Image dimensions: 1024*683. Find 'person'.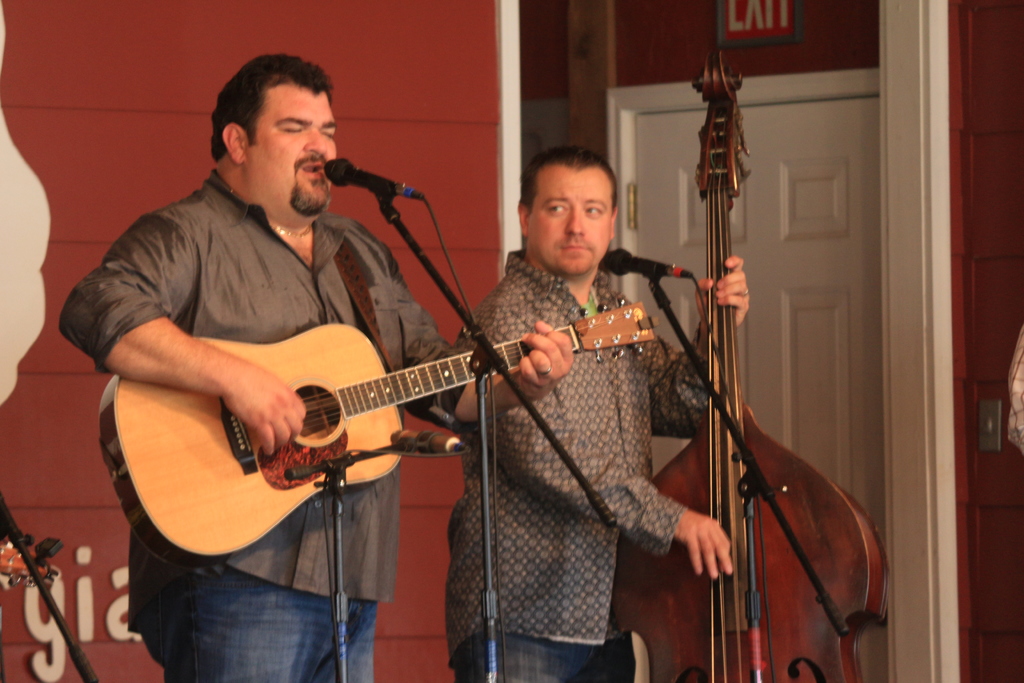
76, 56, 568, 682.
